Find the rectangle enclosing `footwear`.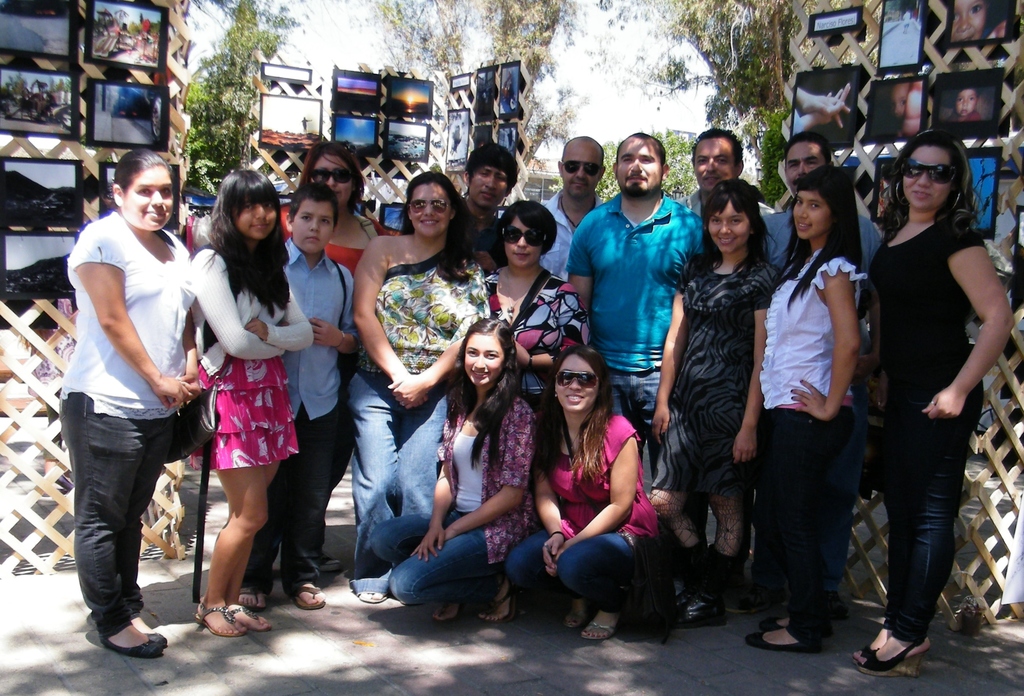
<box>358,594,390,603</box>.
